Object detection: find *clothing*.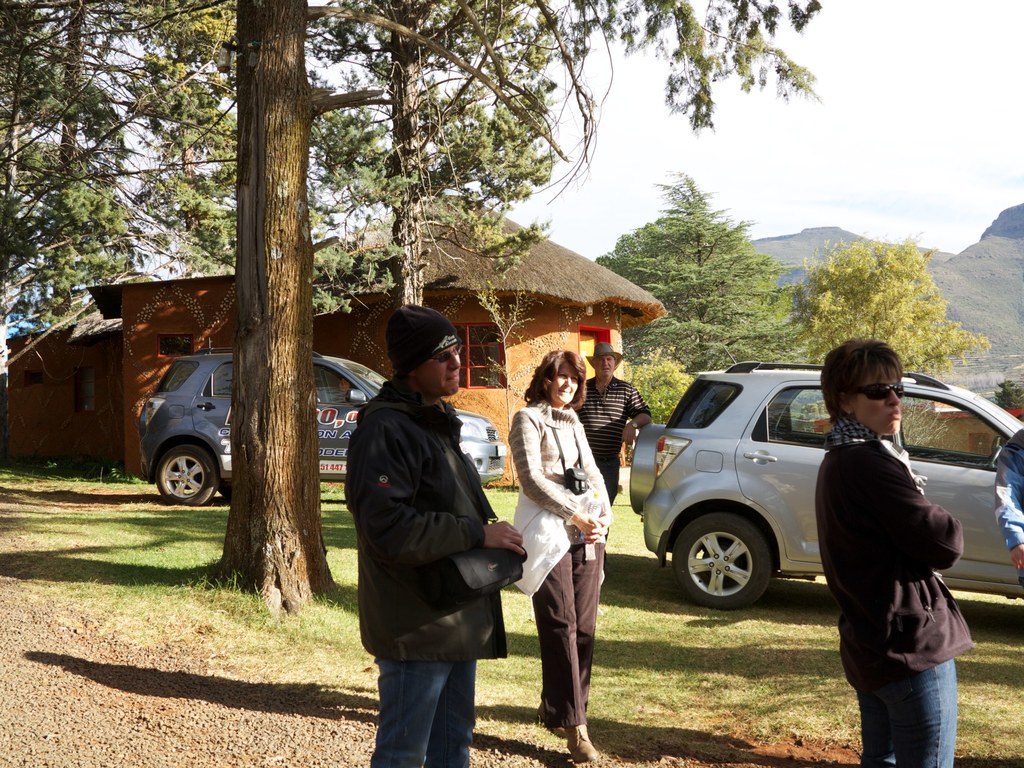
(left=571, top=376, right=648, bottom=495).
